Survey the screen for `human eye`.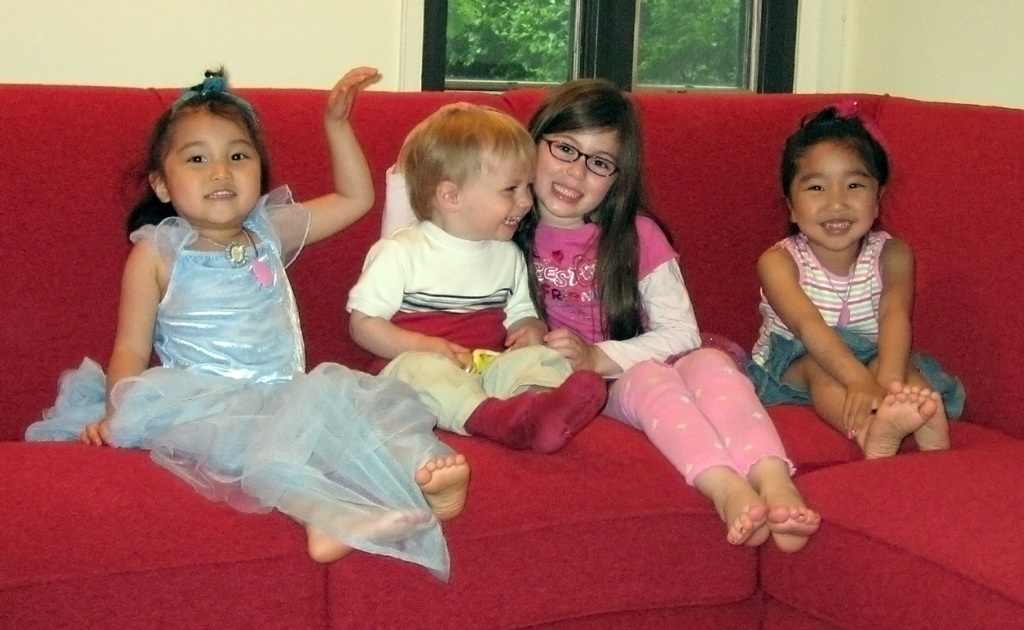
Survey found: 227/147/249/165.
